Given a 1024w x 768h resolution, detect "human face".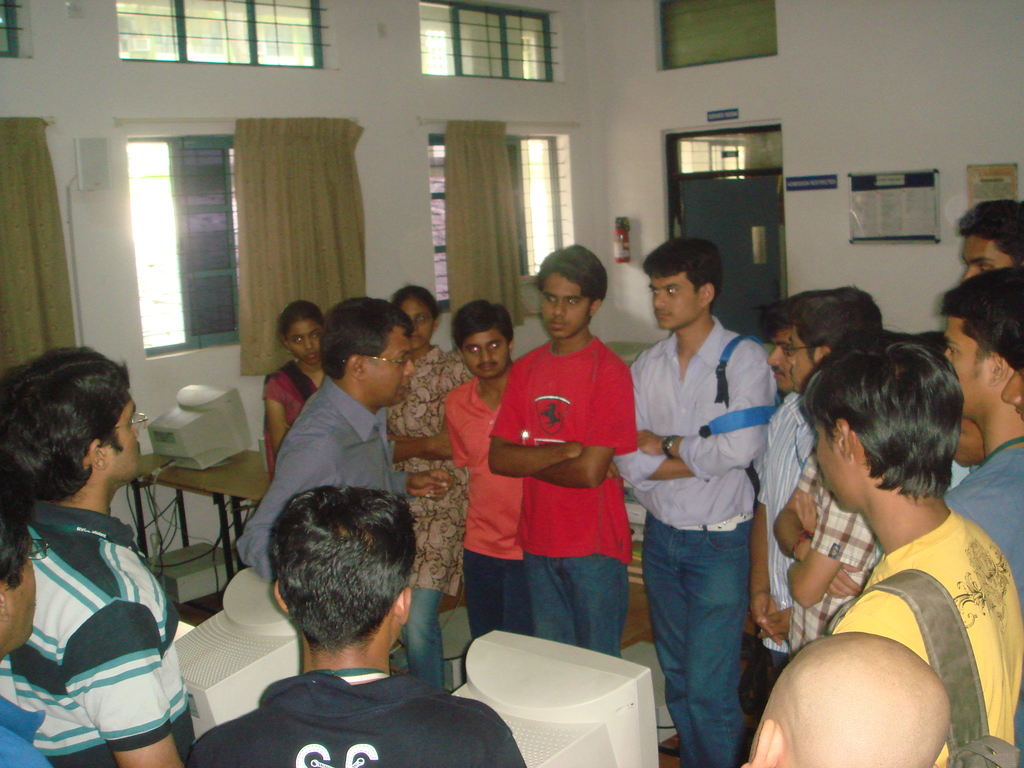
x1=101 y1=396 x2=145 y2=488.
